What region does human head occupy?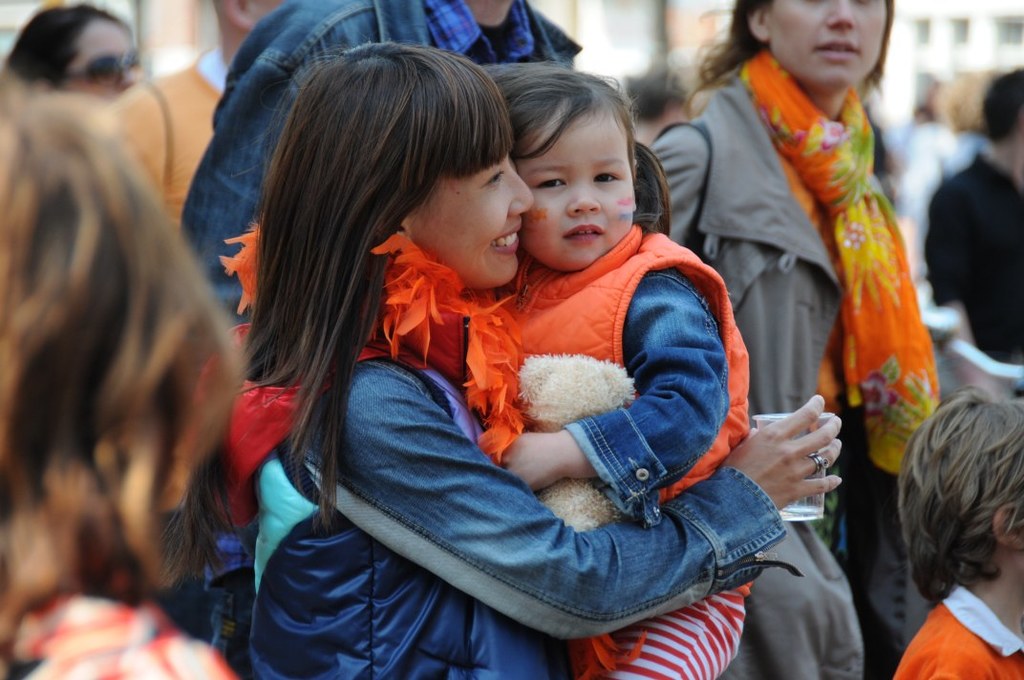
x1=979 y1=64 x2=1023 y2=170.
